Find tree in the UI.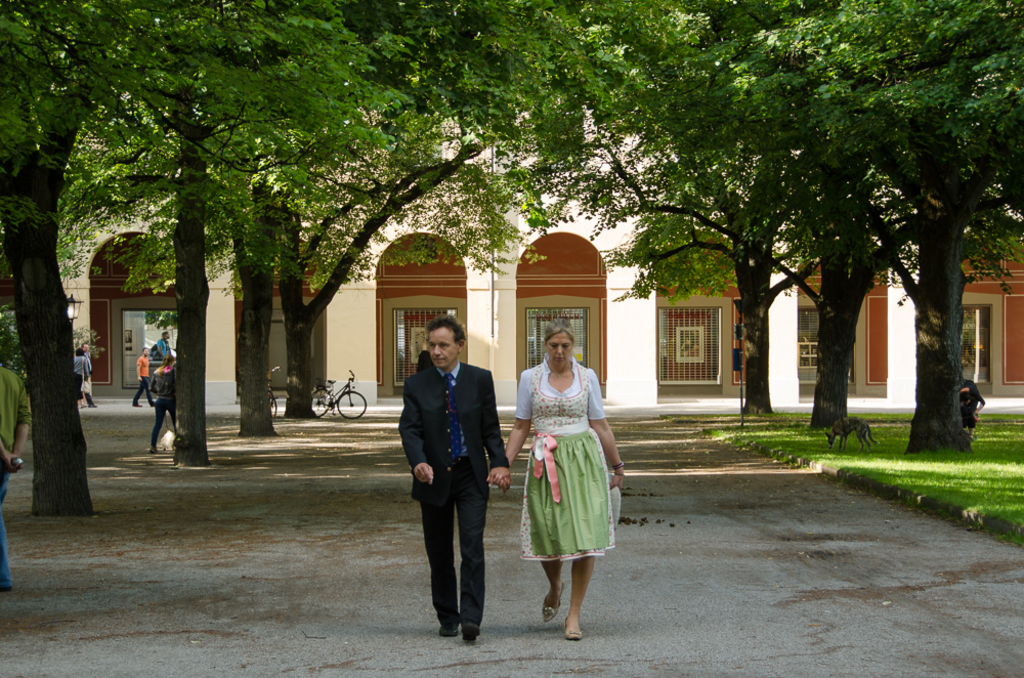
UI element at <box>633,0,1023,457</box>.
